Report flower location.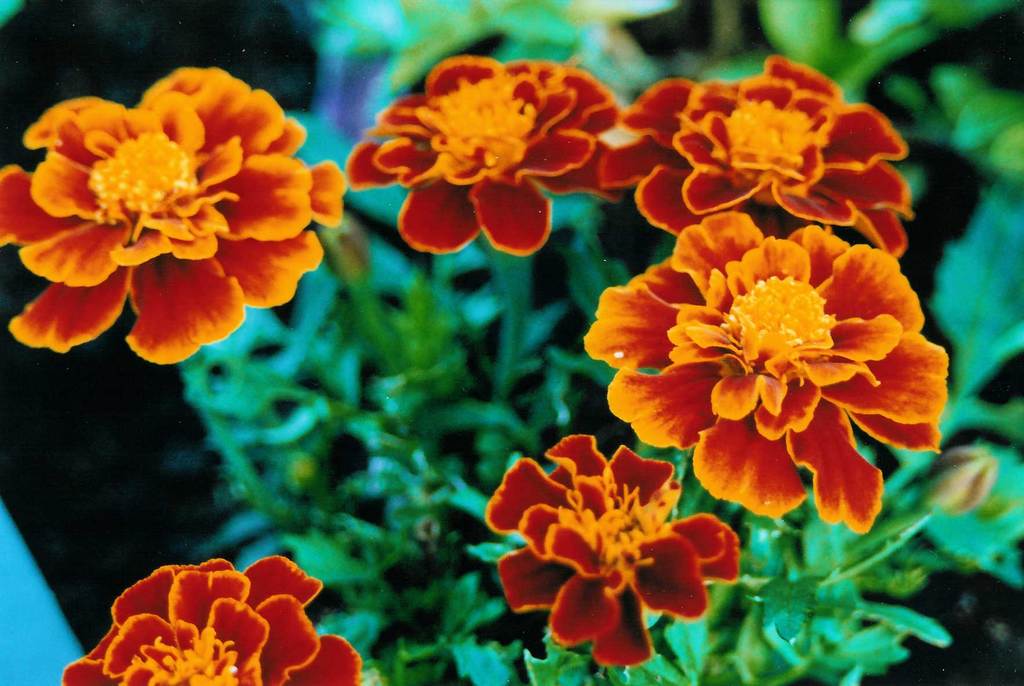
Report: locate(492, 438, 738, 663).
